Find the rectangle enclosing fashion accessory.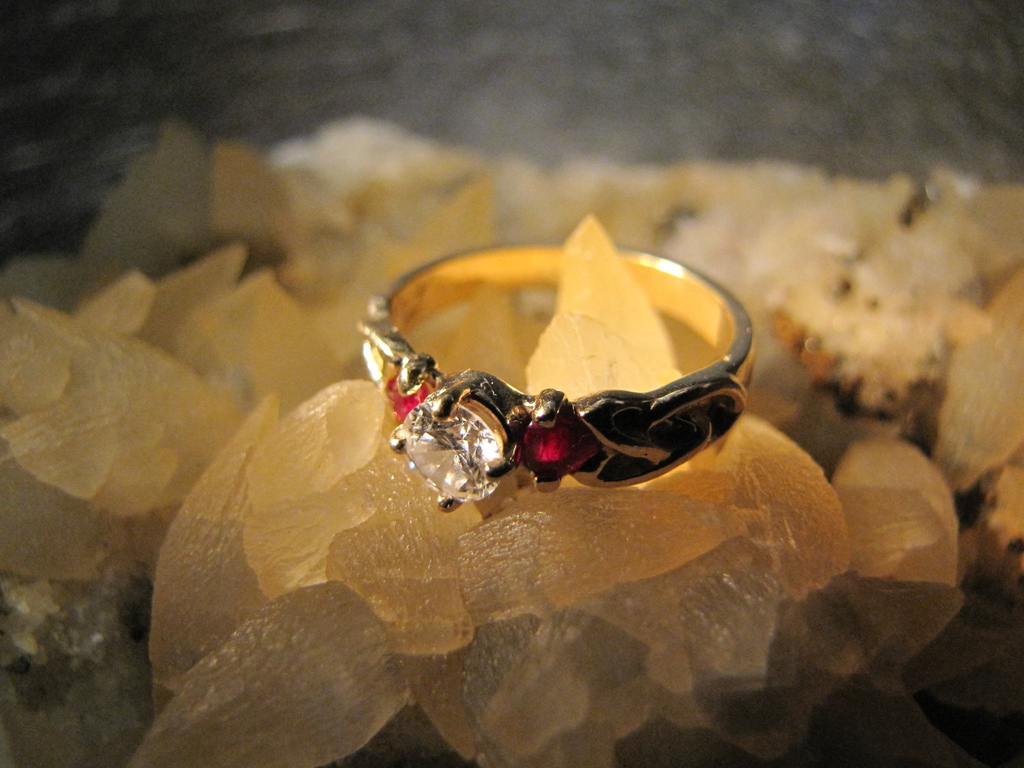
region(358, 237, 756, 515).
